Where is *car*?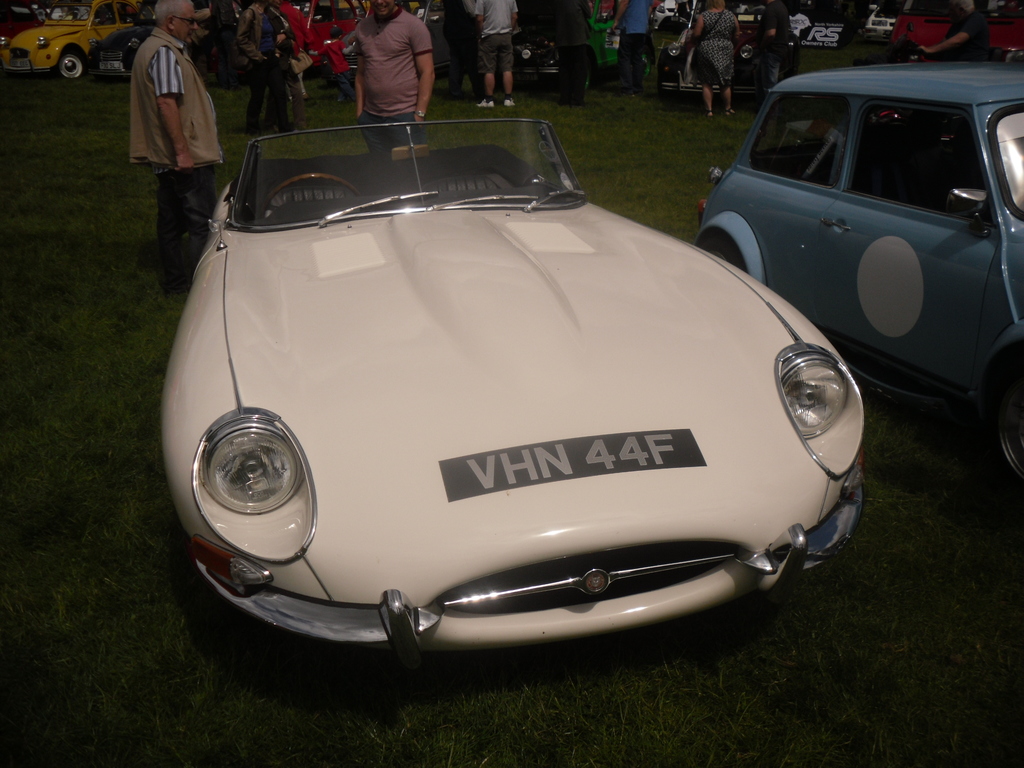
{"left": 7, "top": 0, "right": 140, "bottom": 77}.
